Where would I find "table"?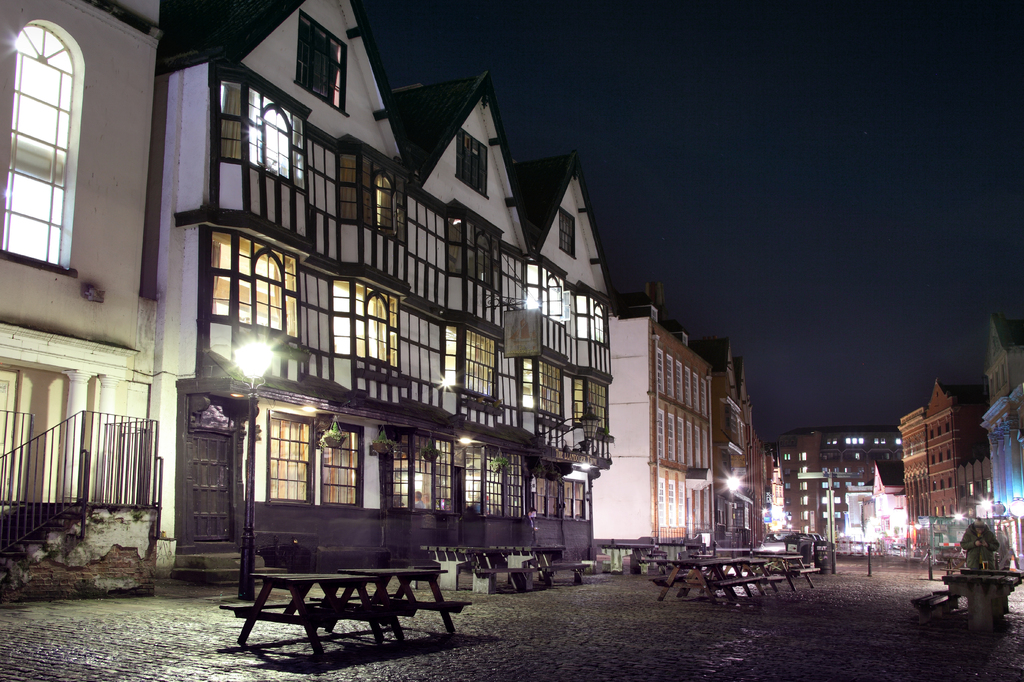
At 231/549/458/651.
